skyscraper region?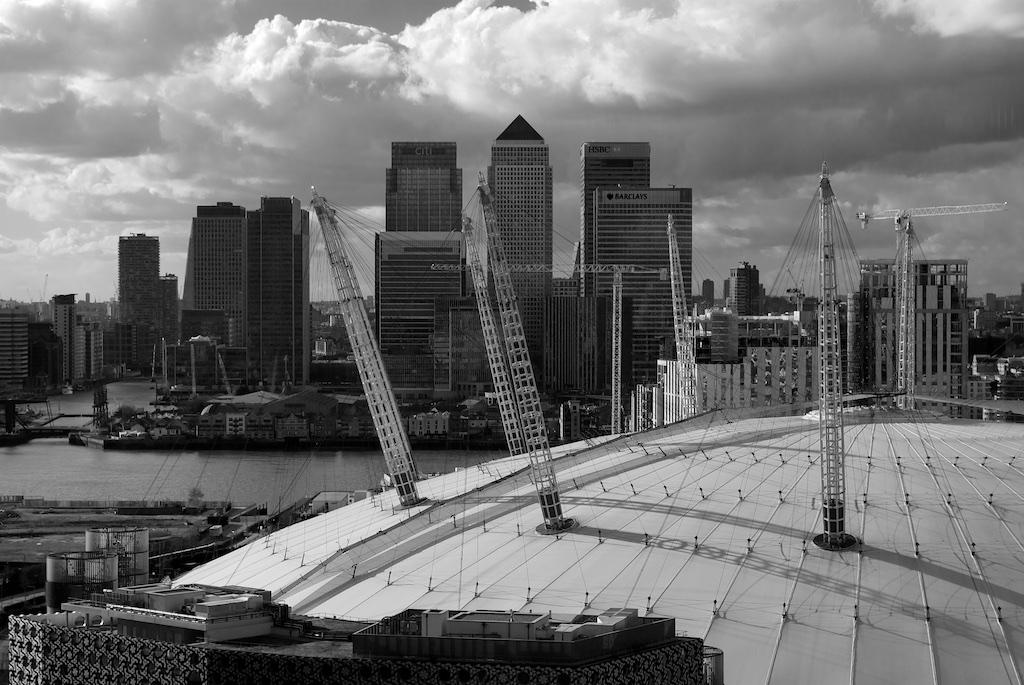
bbox=[0, 307, 29, 386]
